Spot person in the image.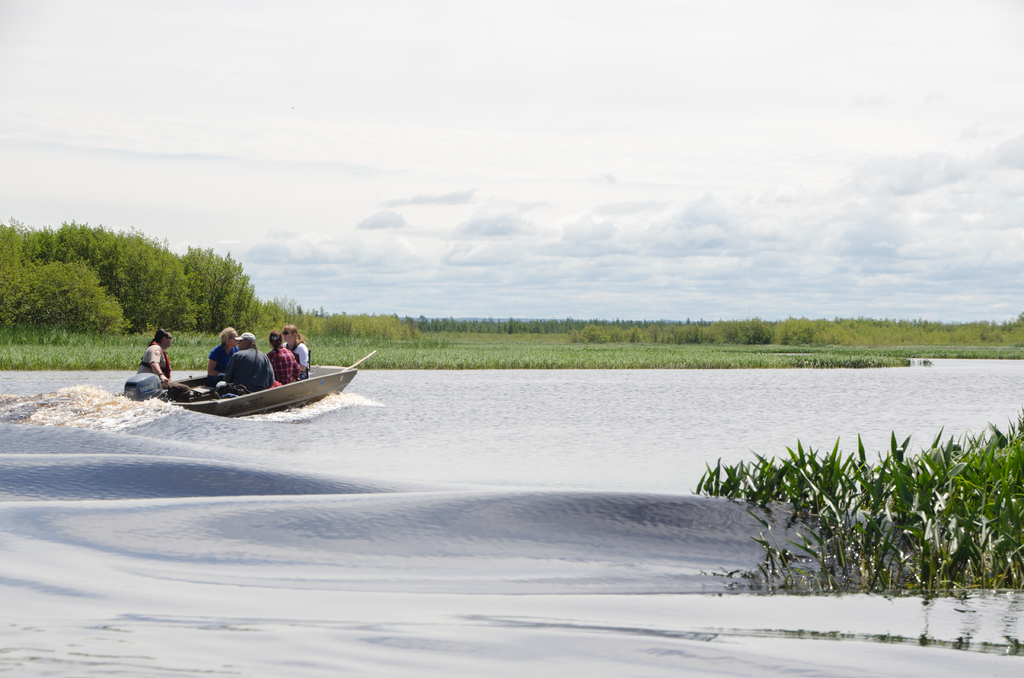
person found at bbox=[262, 327, 305, 386].
